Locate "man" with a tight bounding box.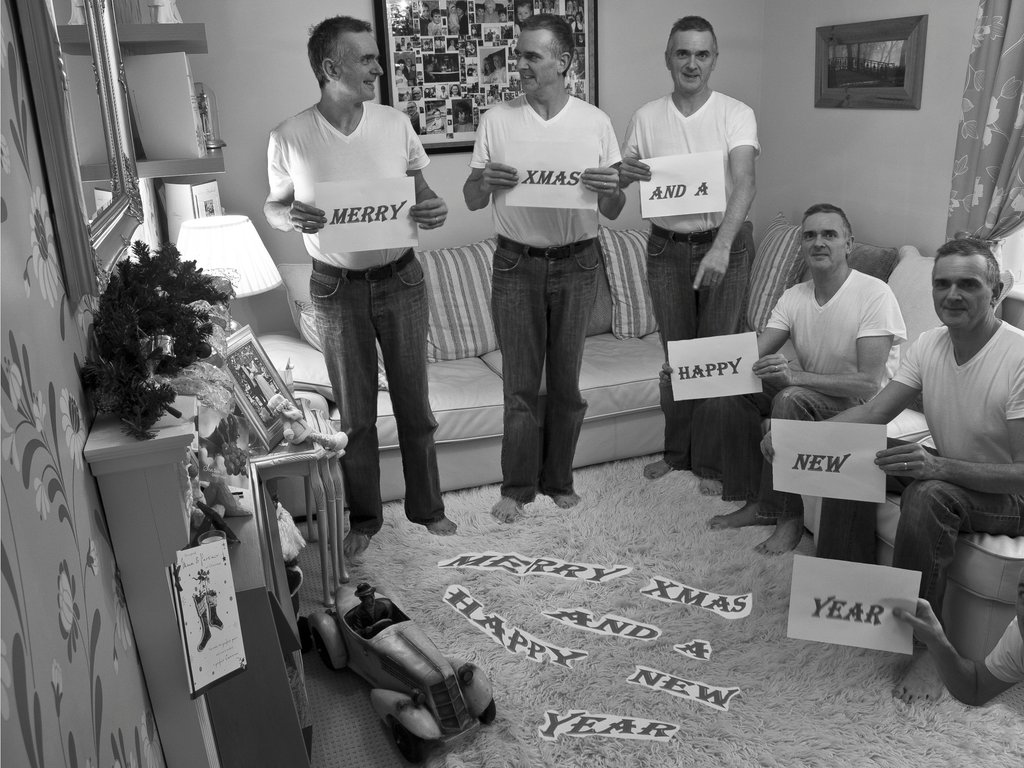
[left=463, top=12, right=627, bottom=522].
